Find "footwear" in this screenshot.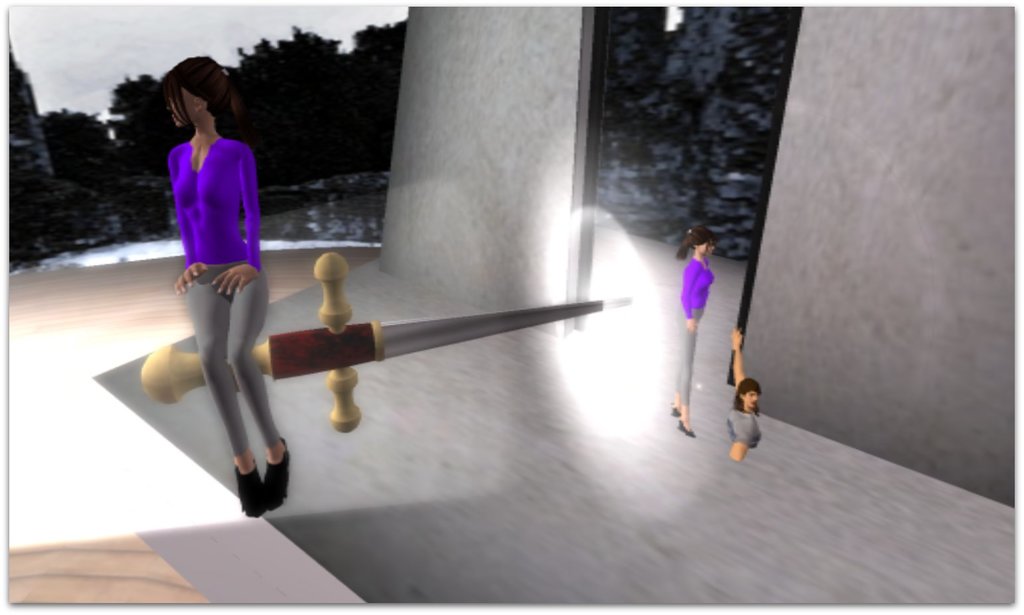
The bounding box for "footwear" is bbox=[670, 406, 685, 419].
